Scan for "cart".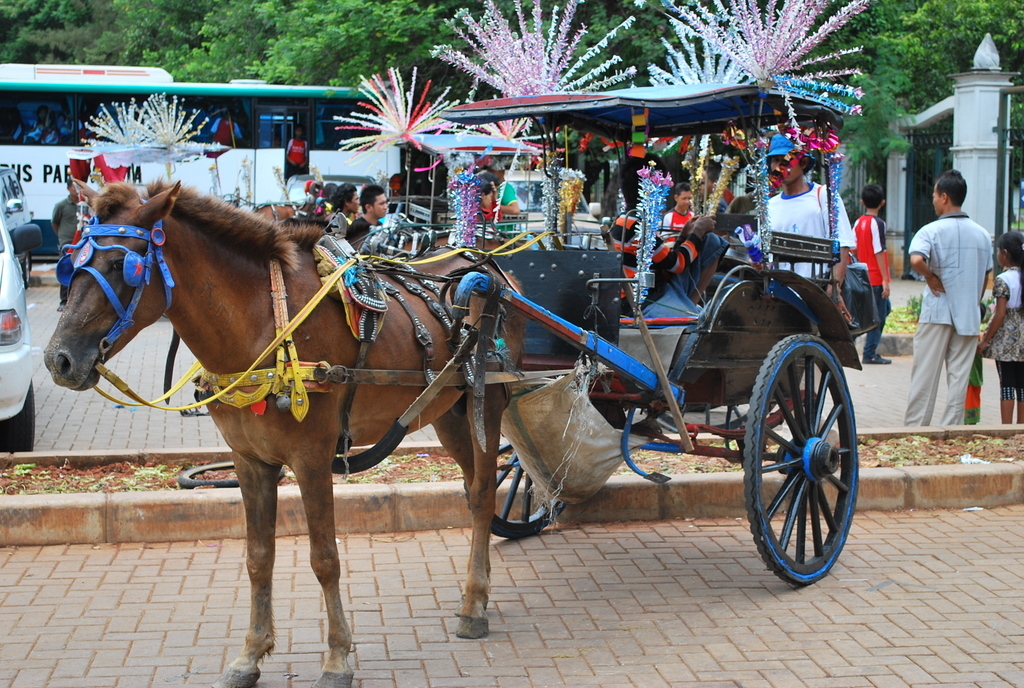
Scan result: (382, 127, 539, 254).
